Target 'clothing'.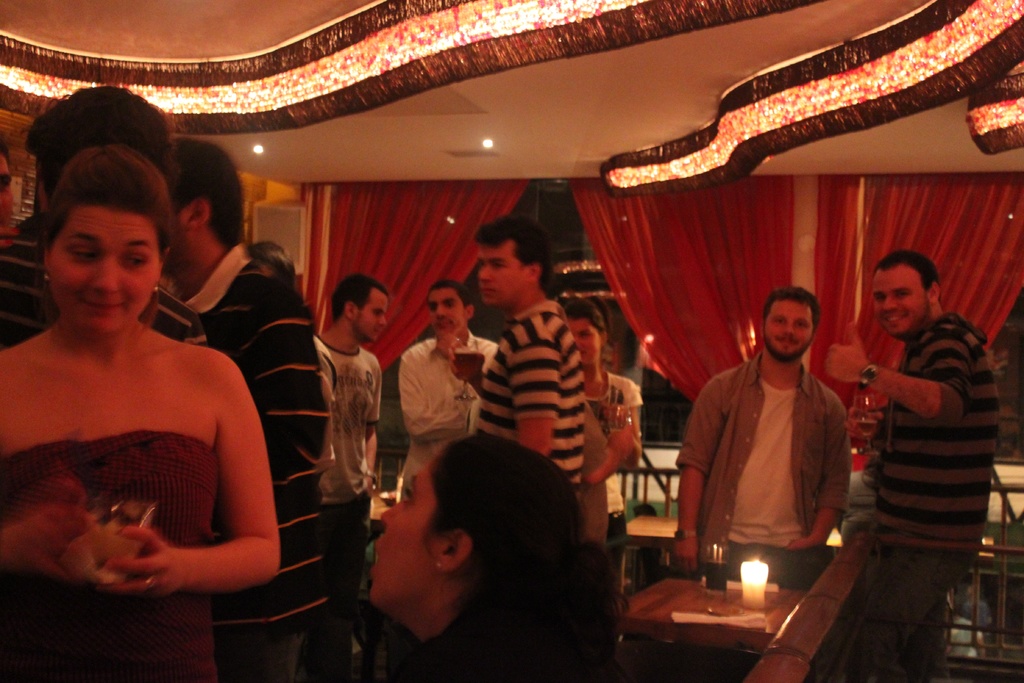
Target region: (x1=675, y1=352, x2=854, y2=593).
